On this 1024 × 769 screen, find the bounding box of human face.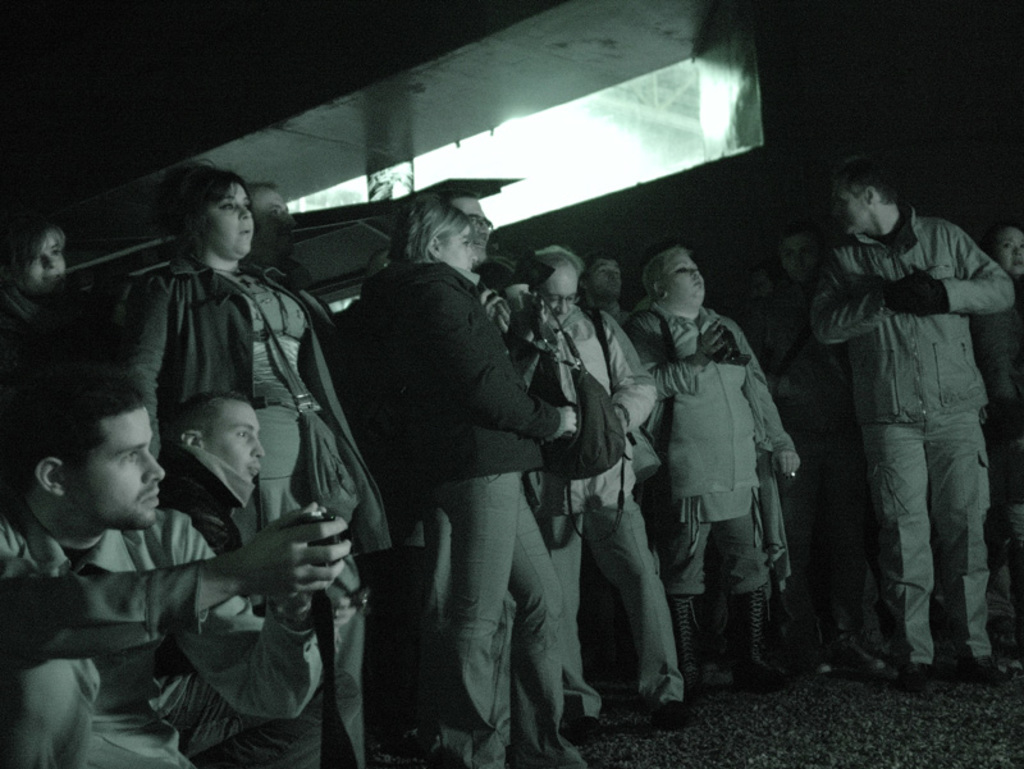
Bounding box: bbox=(204, 182, 250, 255).
